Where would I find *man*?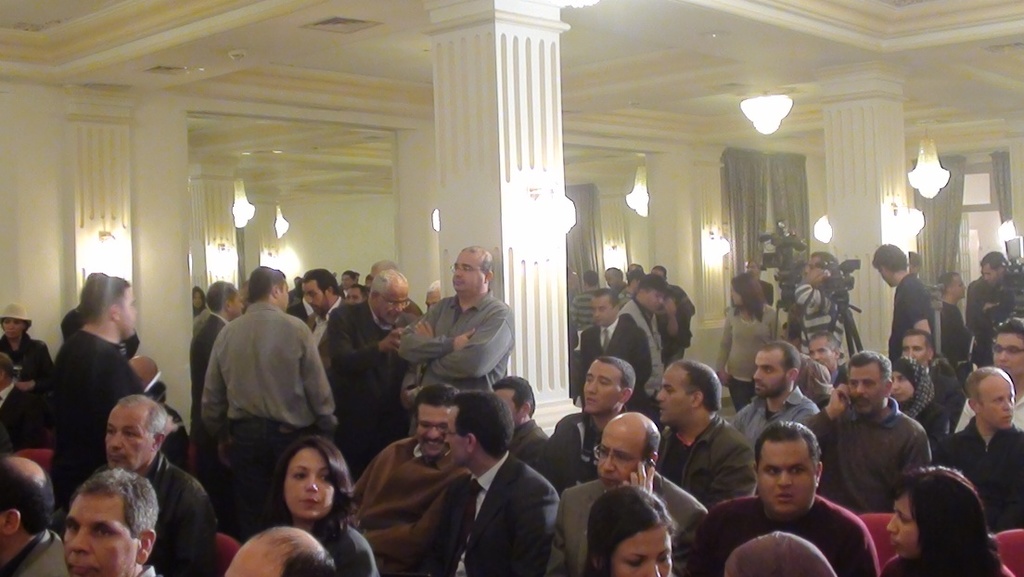
At bbox=(941, 365, 1023, 541).
